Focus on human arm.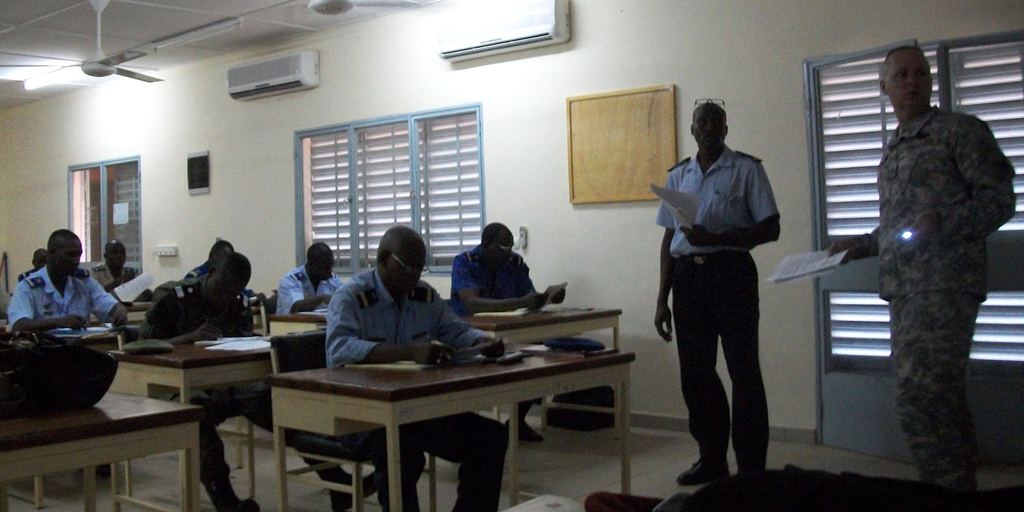
Focused at rect(10, 281, 87, 332).
